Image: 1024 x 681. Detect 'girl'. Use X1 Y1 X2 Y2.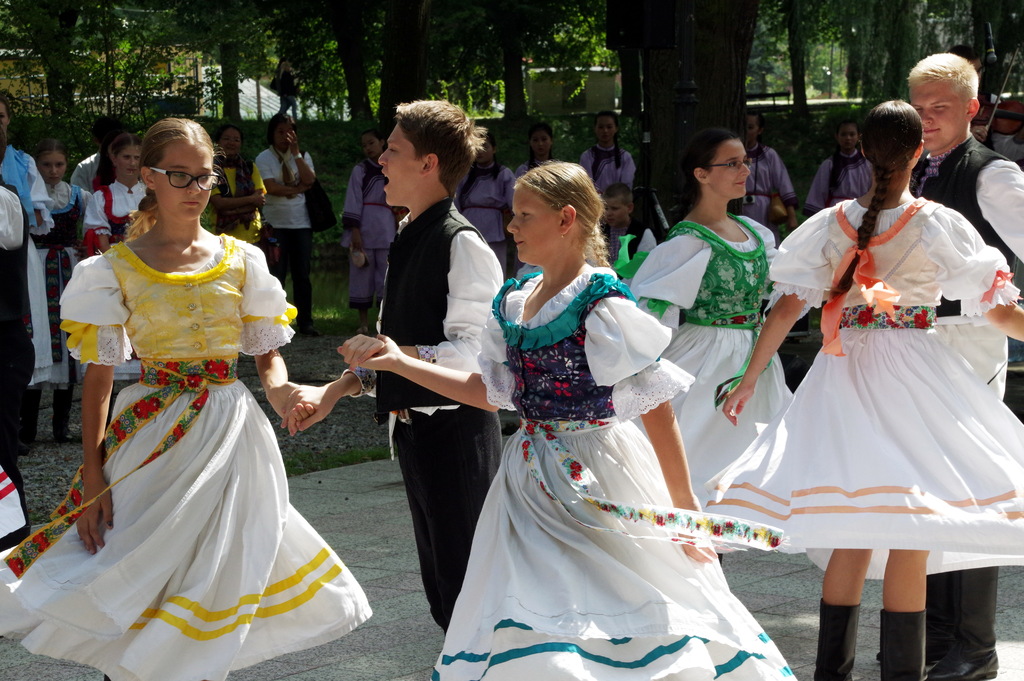
0 116 373 680.
